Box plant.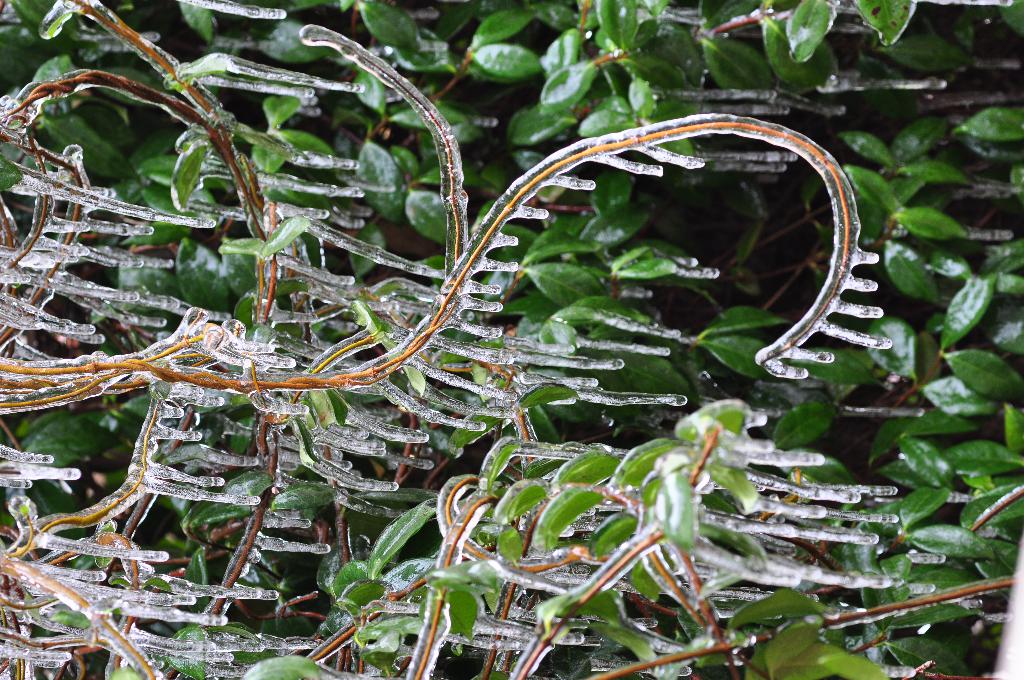
detection(0, 0, 1023, 679).
